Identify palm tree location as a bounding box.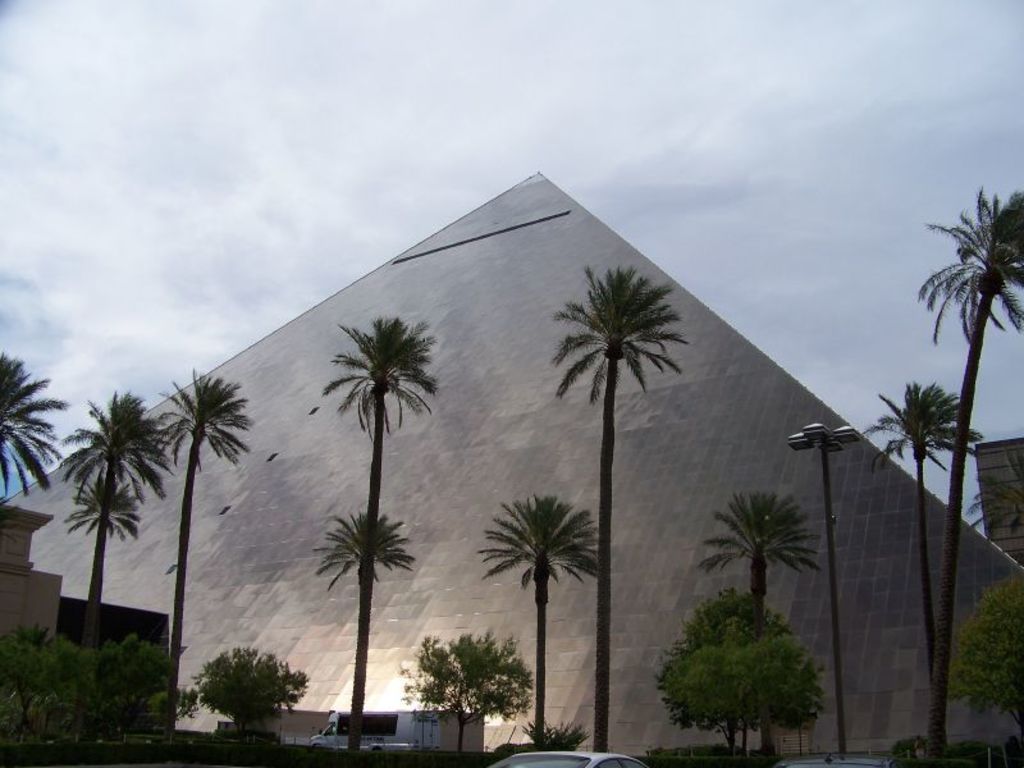
left=0, top=343, right=68, bottom=495.
